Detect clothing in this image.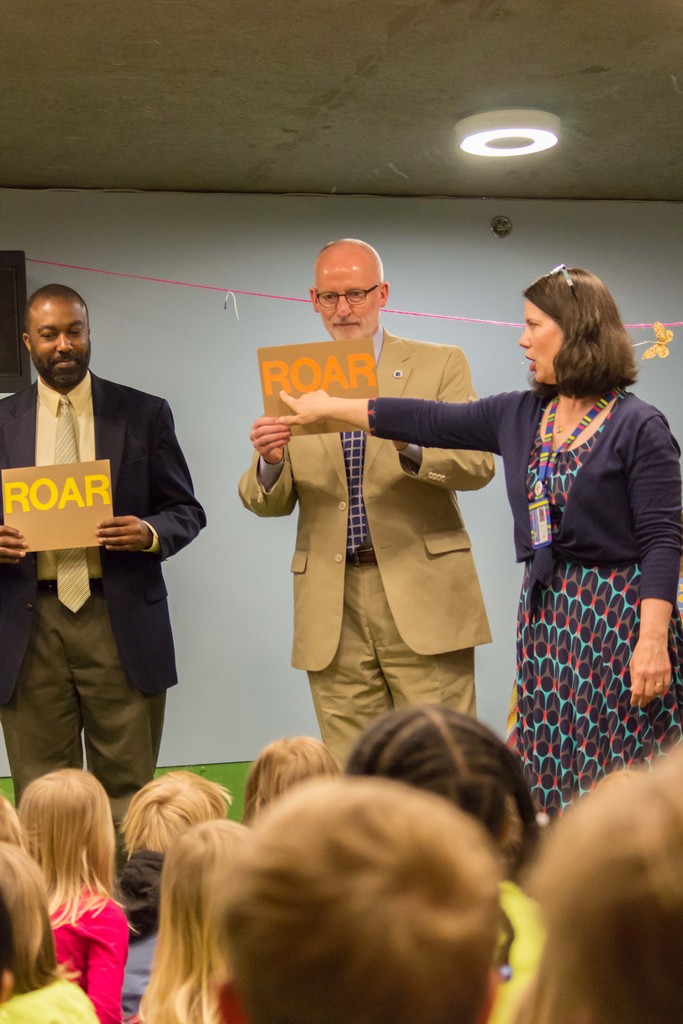
Detection: [left=444, top=323, right=670, bottom=833].
